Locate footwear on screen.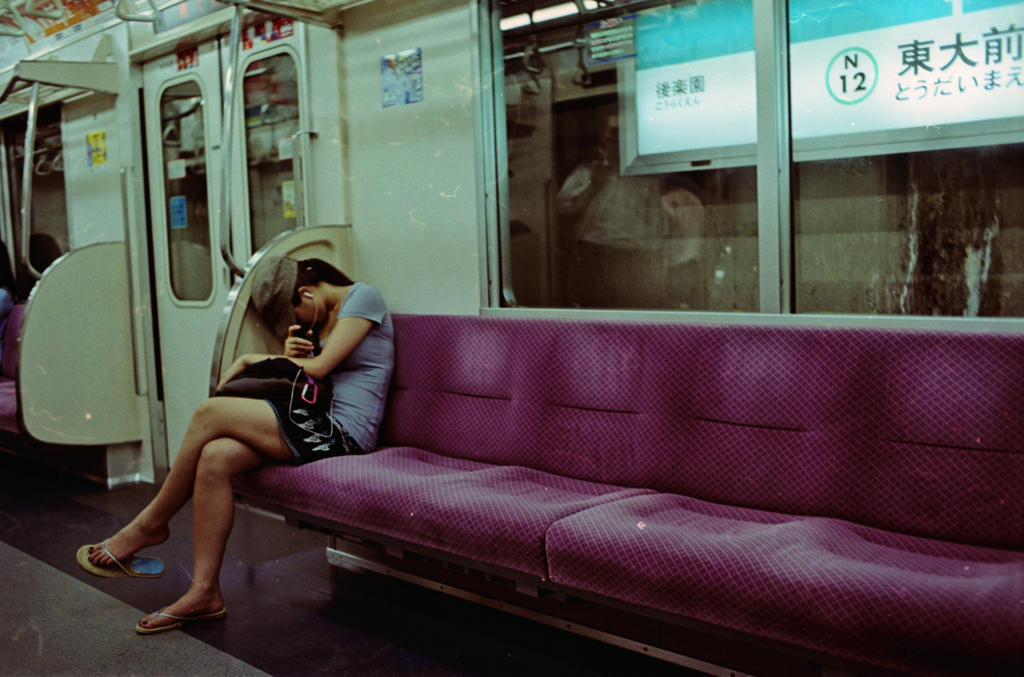
On screen at {"left": 79, "top": 534, "right": 168, "bottom": 589}.
